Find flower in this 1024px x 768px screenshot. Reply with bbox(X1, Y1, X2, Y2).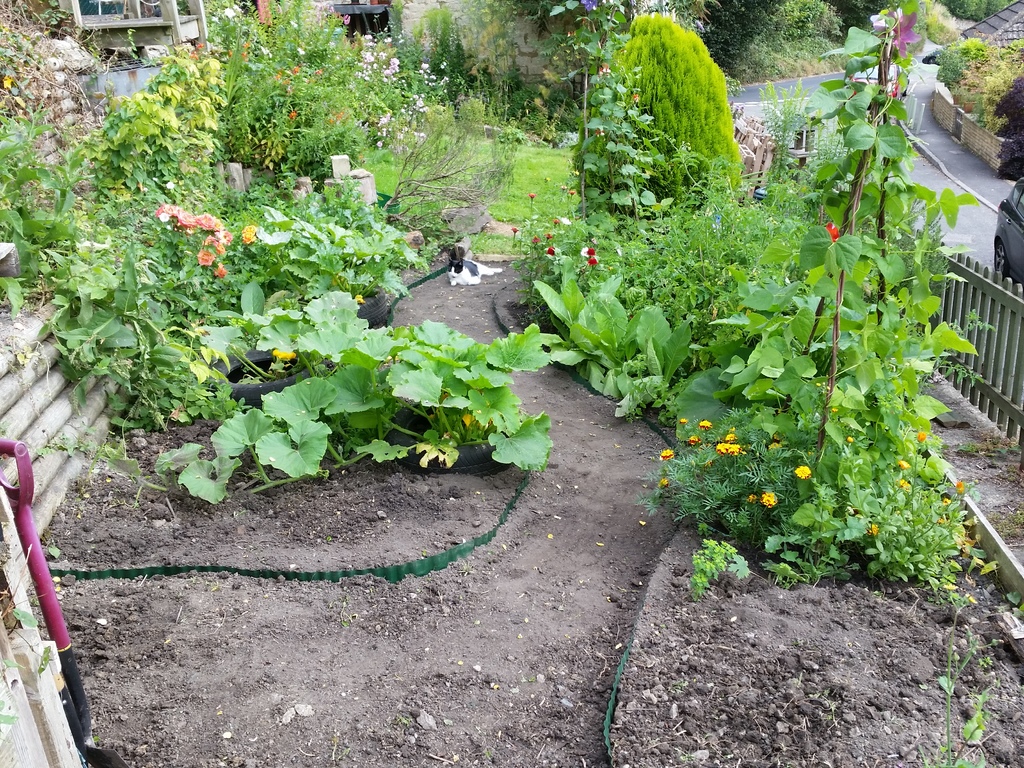
bbox(868, 10, 922, 60).
